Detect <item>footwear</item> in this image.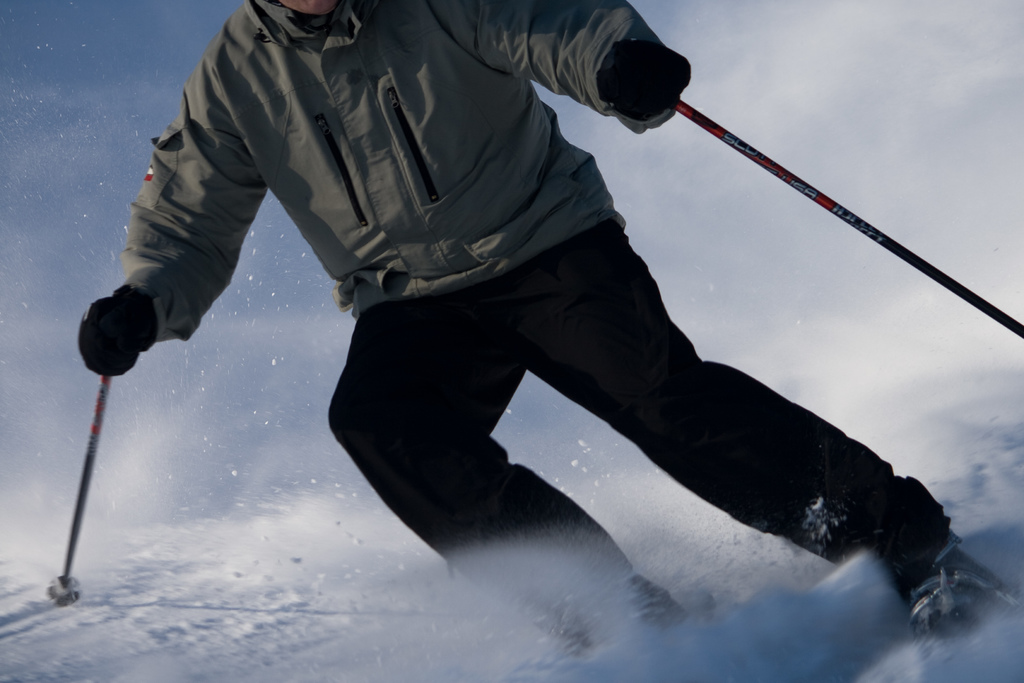
Detection: [left=904, top=538, right=1023, bottom=682].
